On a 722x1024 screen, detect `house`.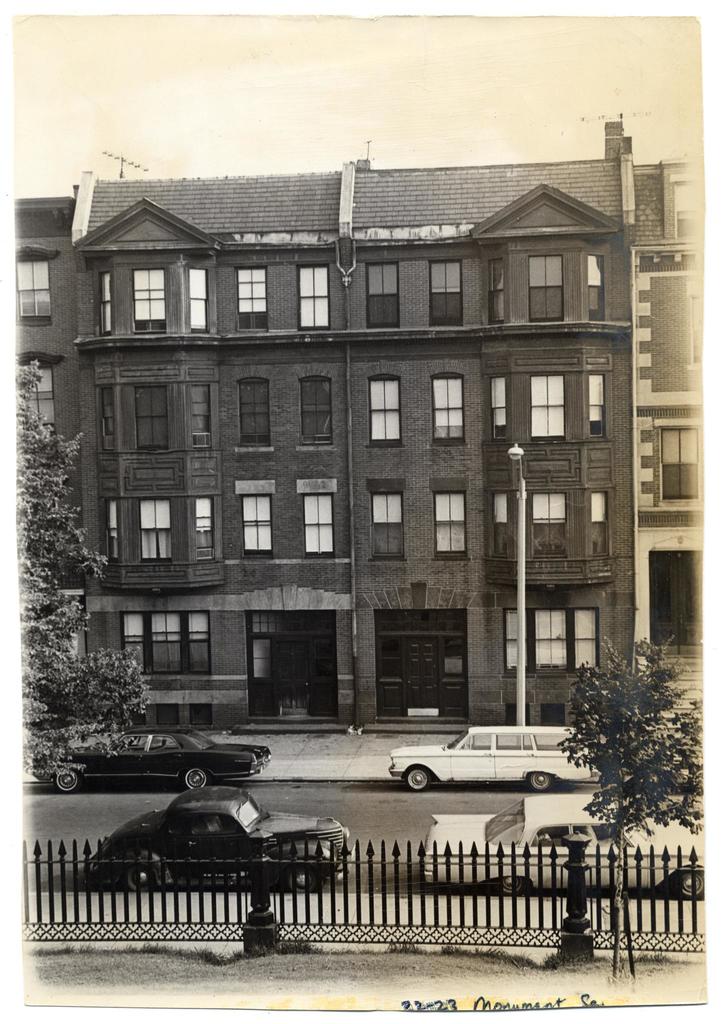
<box>628,162,718,675</box>.
